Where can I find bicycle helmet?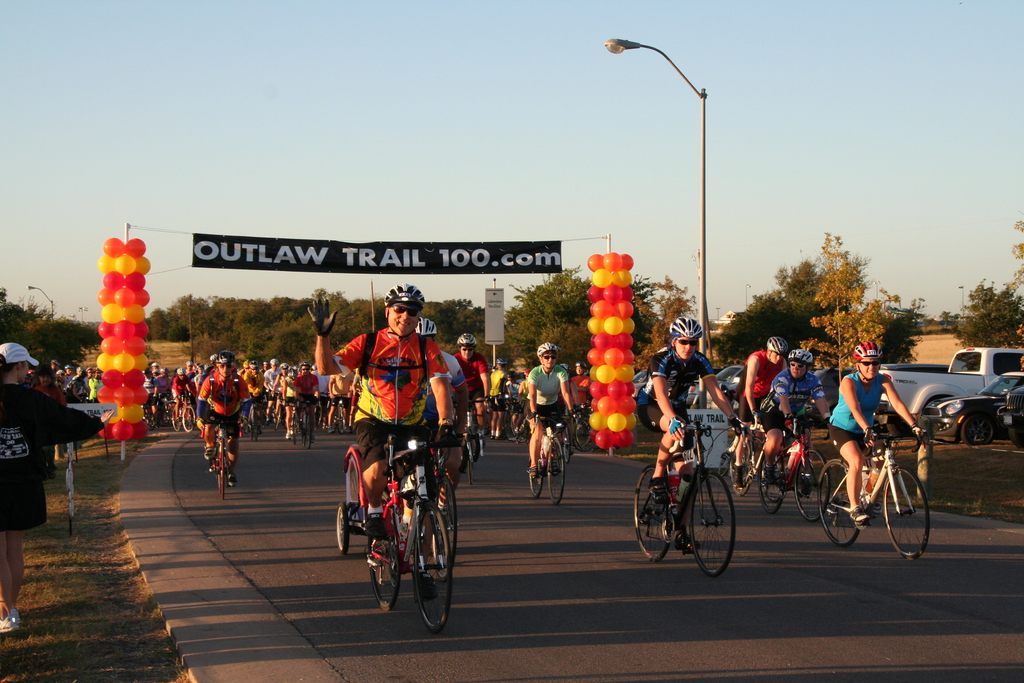
You can find it at 769, 336, 787, 352.
